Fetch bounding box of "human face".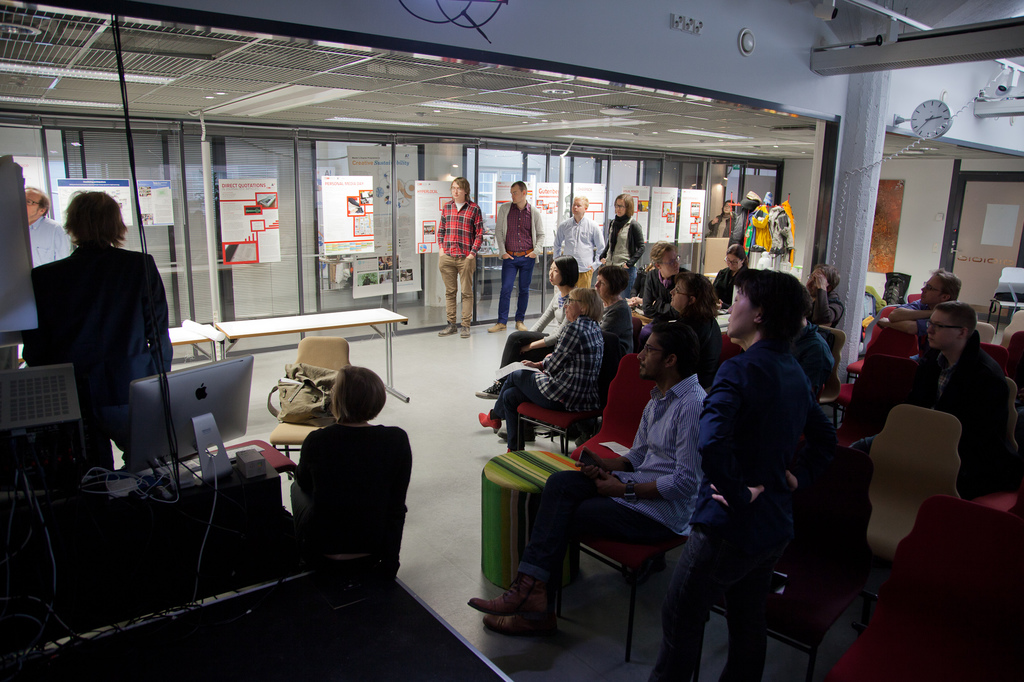
Bbox: bbox(548, 260, 561, 285).
